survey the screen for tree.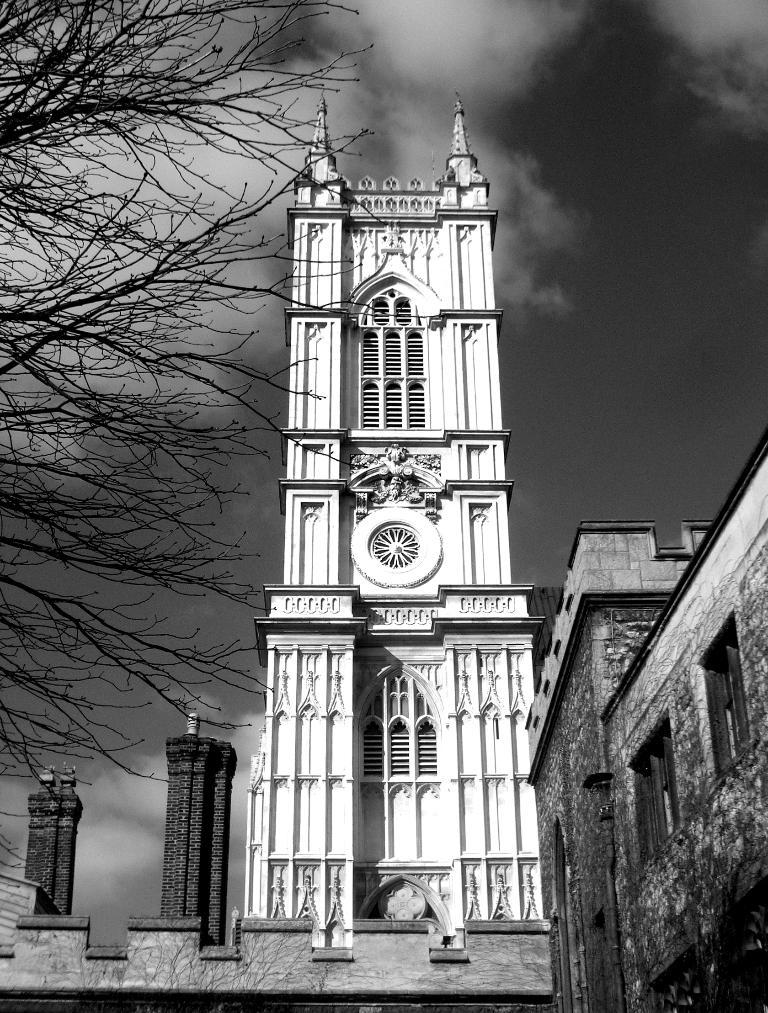
Survey found: 0:0:407:829.
